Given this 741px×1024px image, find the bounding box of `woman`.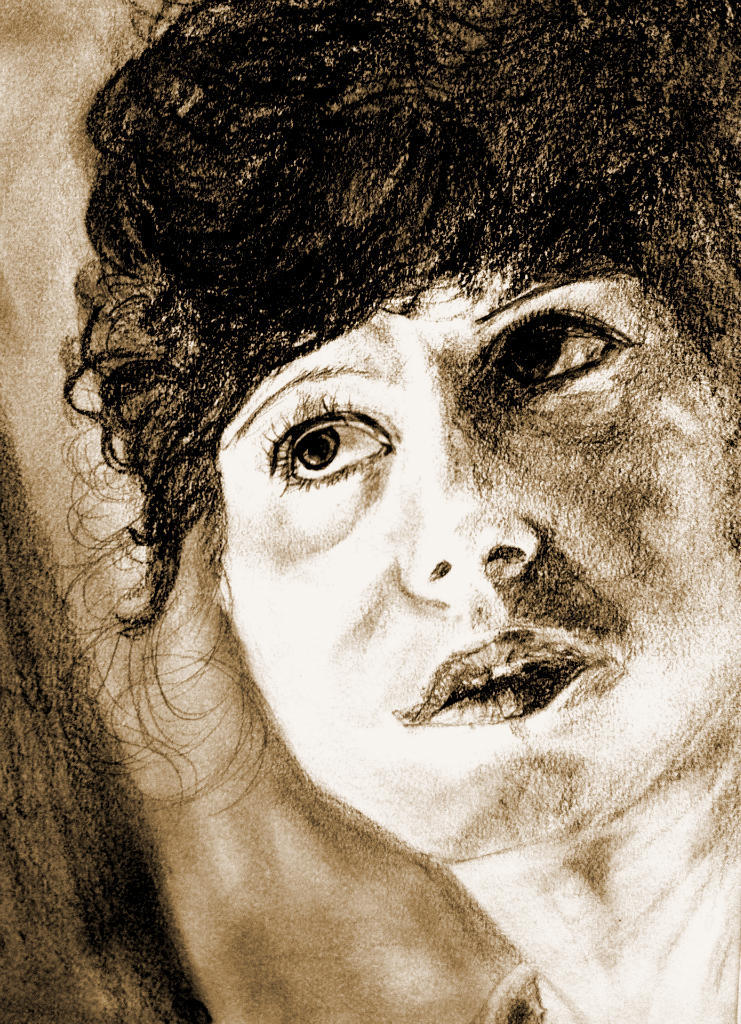
59:0:737:1023.
